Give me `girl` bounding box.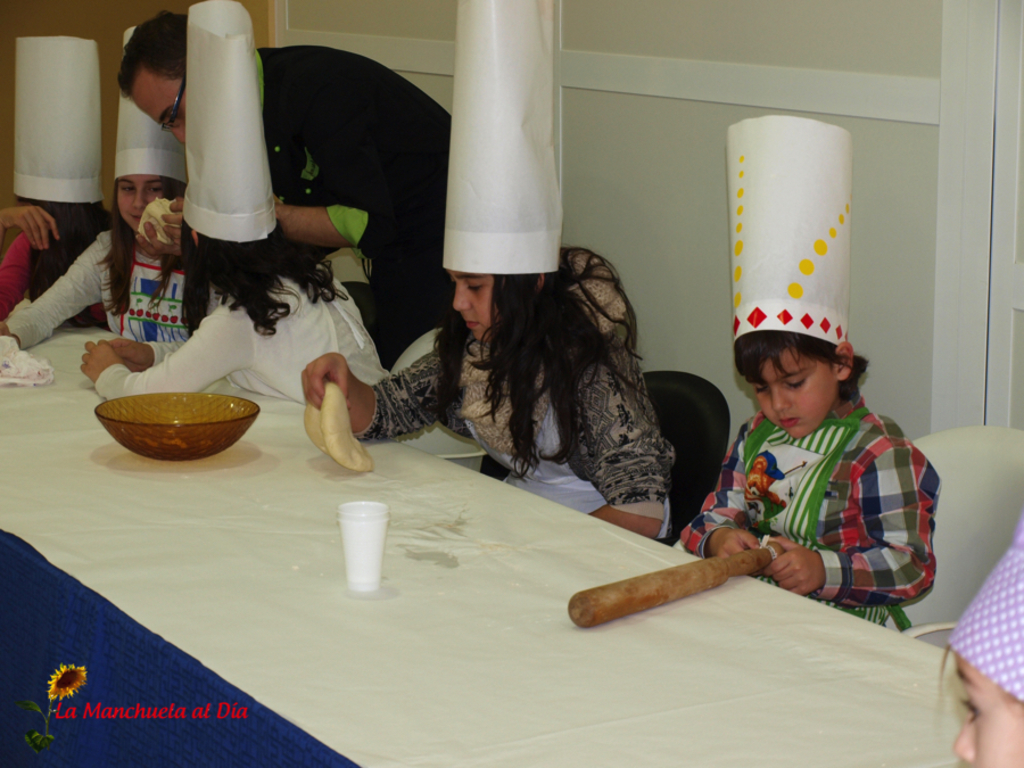
(0,26,201,346).
